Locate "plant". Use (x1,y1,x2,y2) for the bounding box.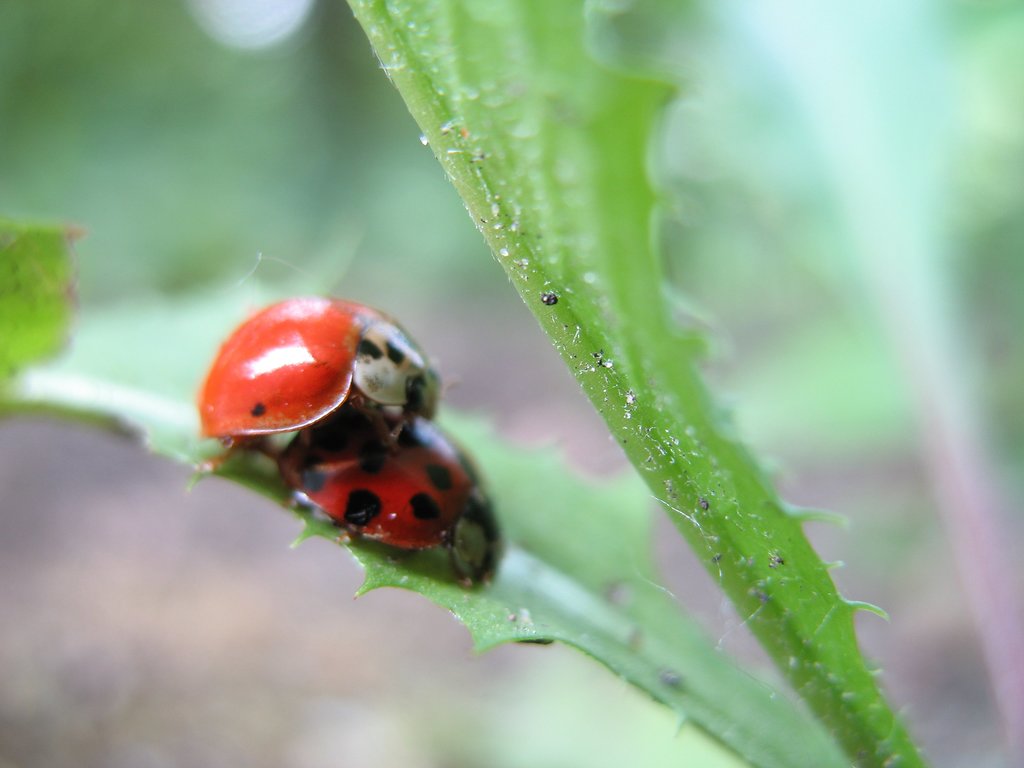
(0,29,986,767).
